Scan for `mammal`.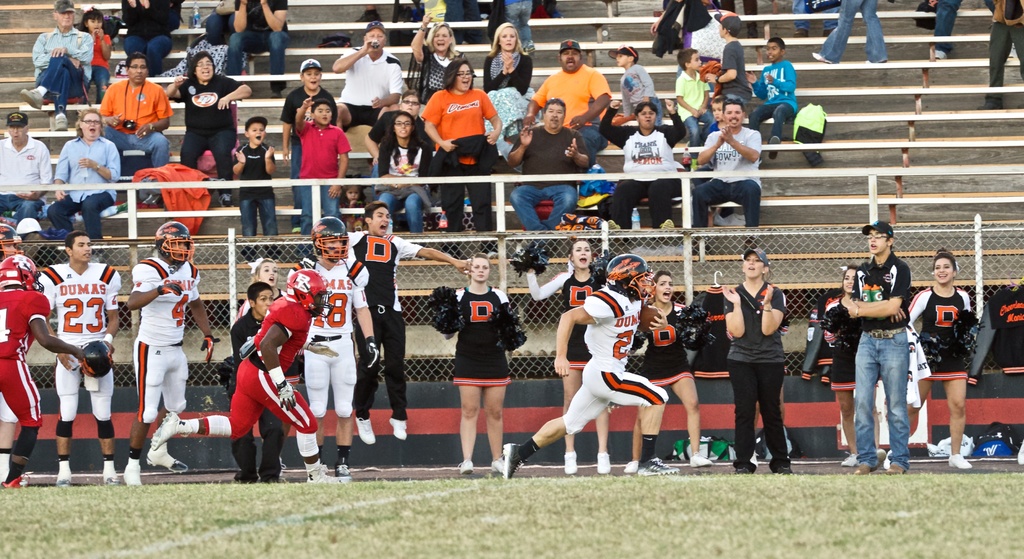
Scan result: 16, 0, 89, 129.
